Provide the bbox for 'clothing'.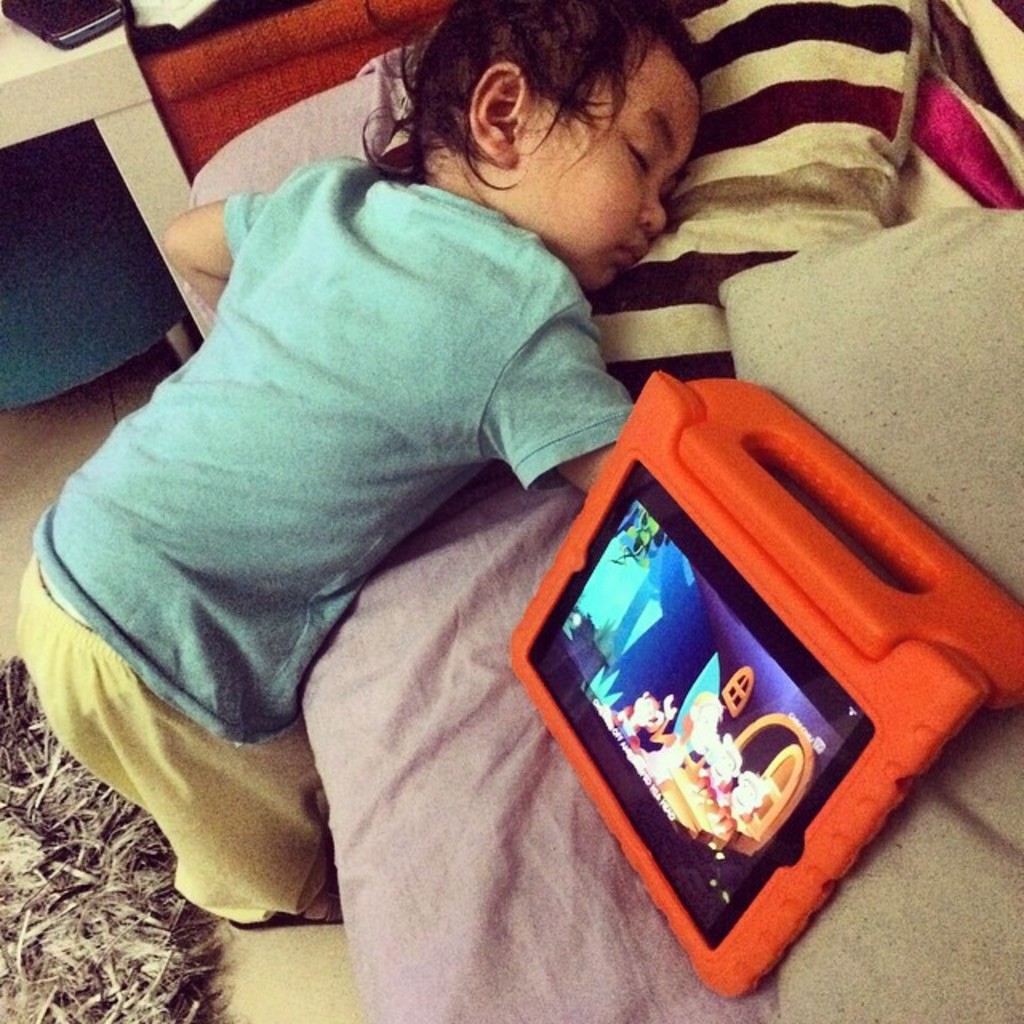
bbox=[3, 154, 635, 930].
